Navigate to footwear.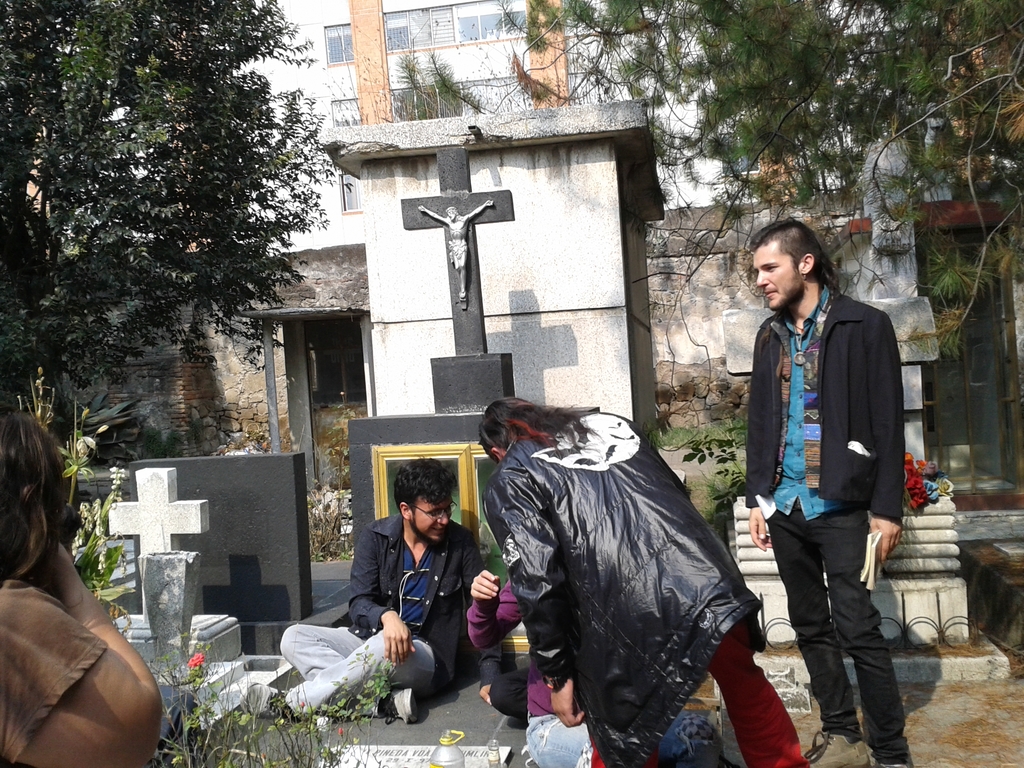
Navigation target: (left=870, top=755, right=920, bottom=767).
